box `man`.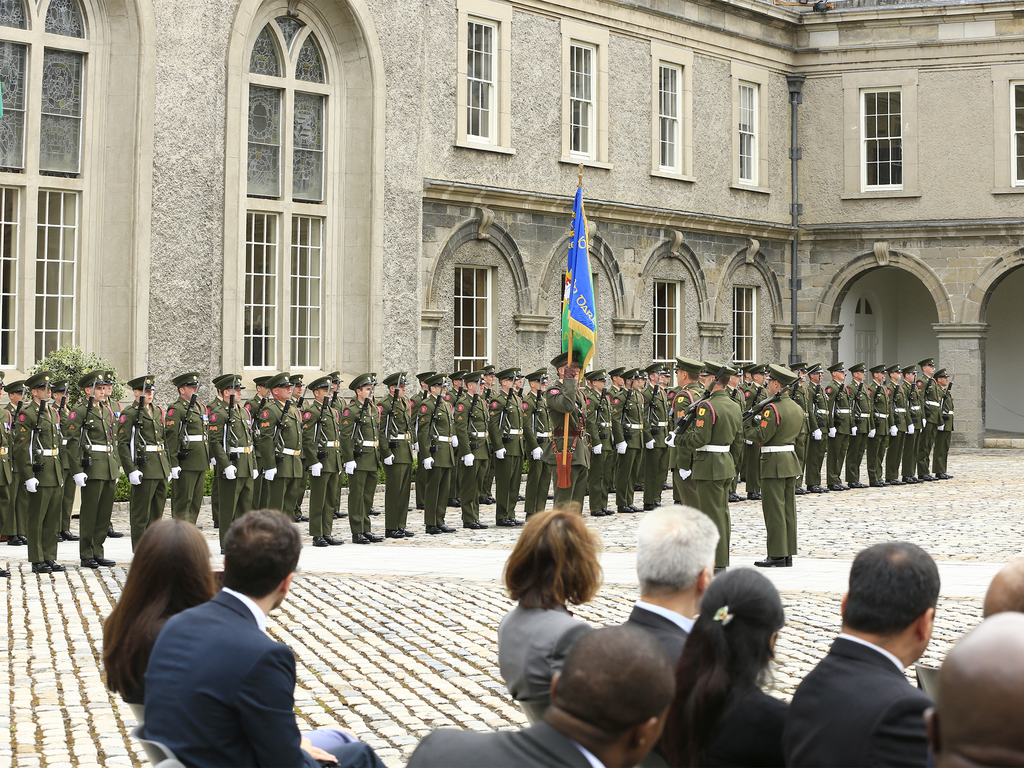
locate(612, 501, 720, 701).
